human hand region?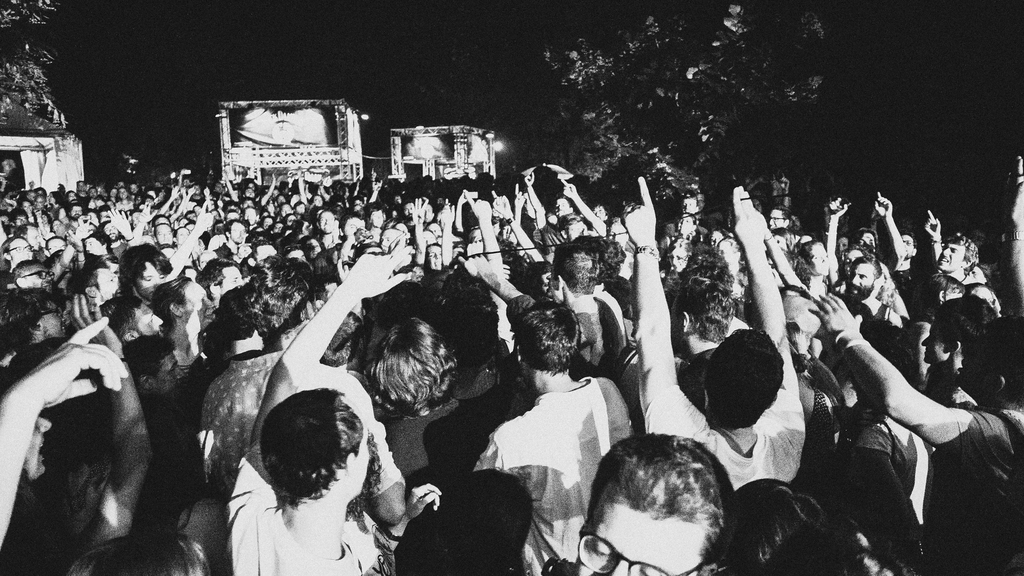
bbox=[10, 314, 129, 410]
